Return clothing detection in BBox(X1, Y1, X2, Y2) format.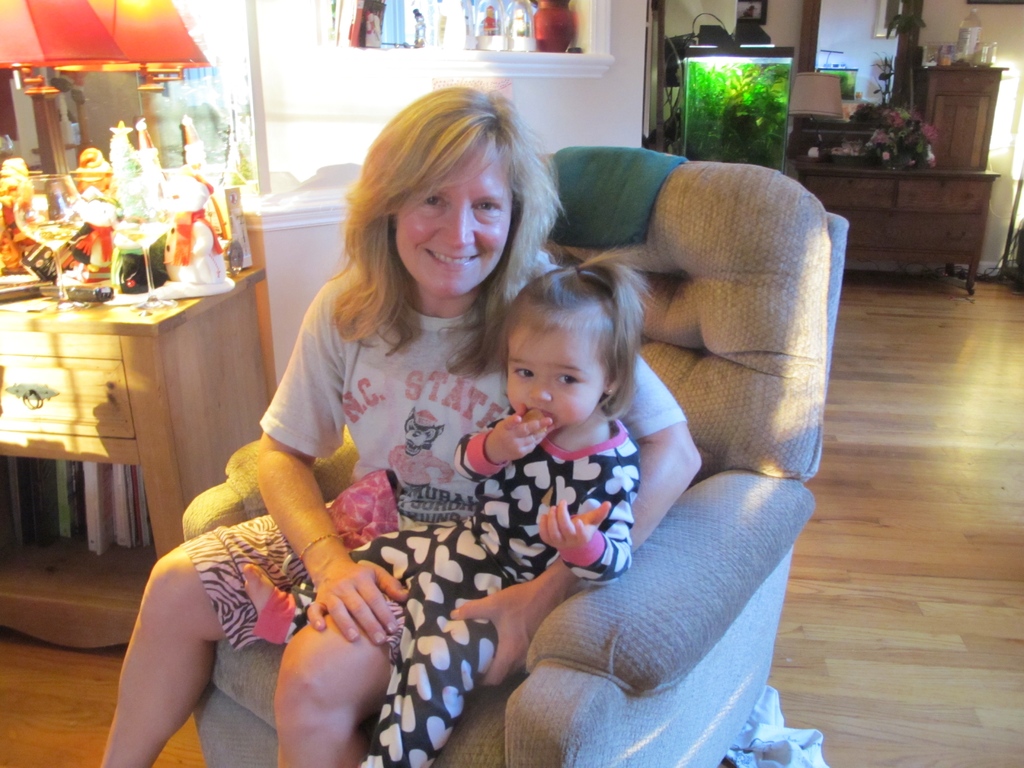
BBox(275, 417, 637, 767).
